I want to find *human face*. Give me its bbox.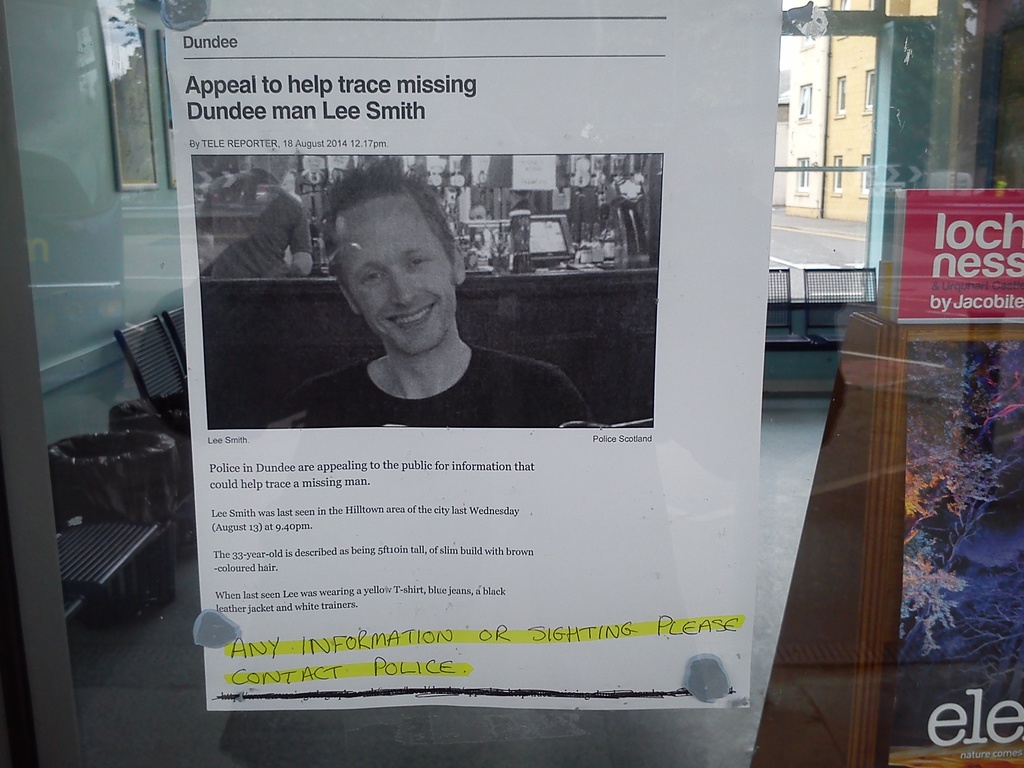
{"x1": 333, "y1": 187, "x2": 456, "y2": 354}.
